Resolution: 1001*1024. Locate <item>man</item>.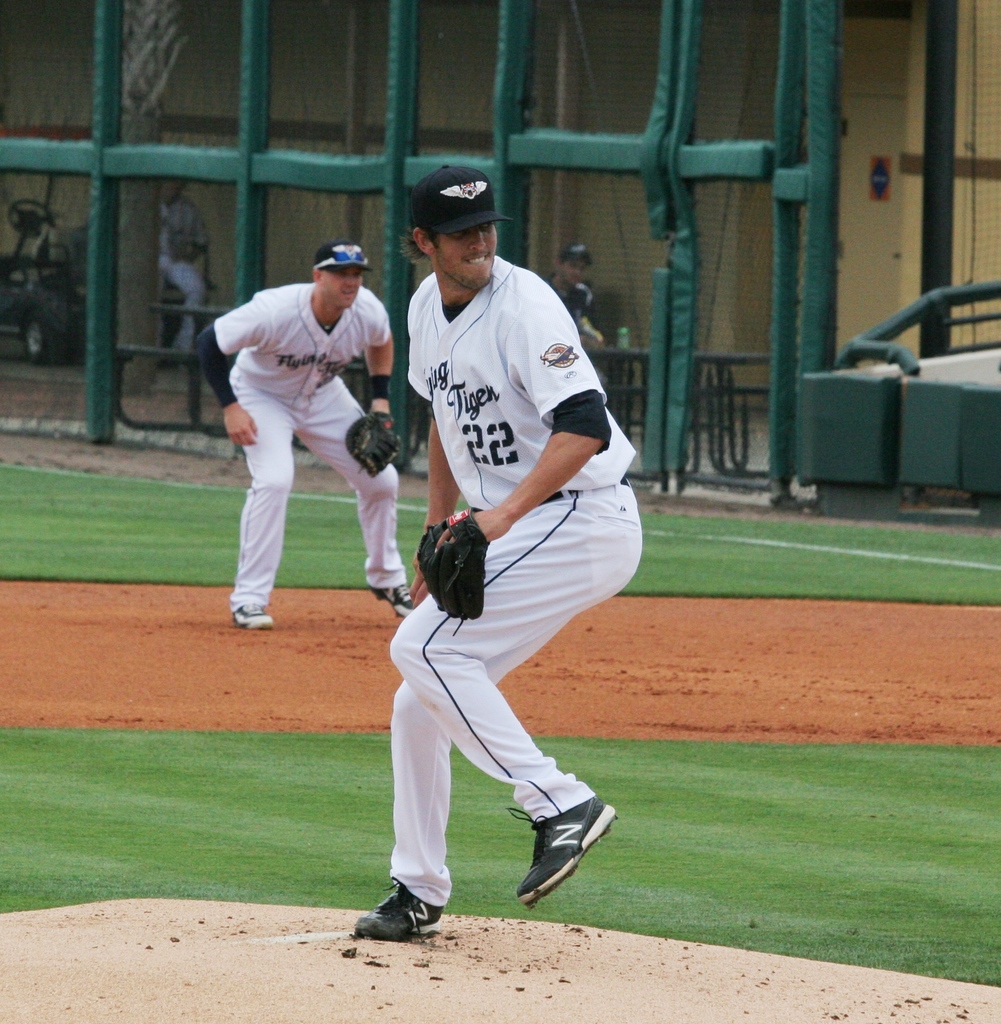
<bbox>552, 244, 632, 408</bbox>.
